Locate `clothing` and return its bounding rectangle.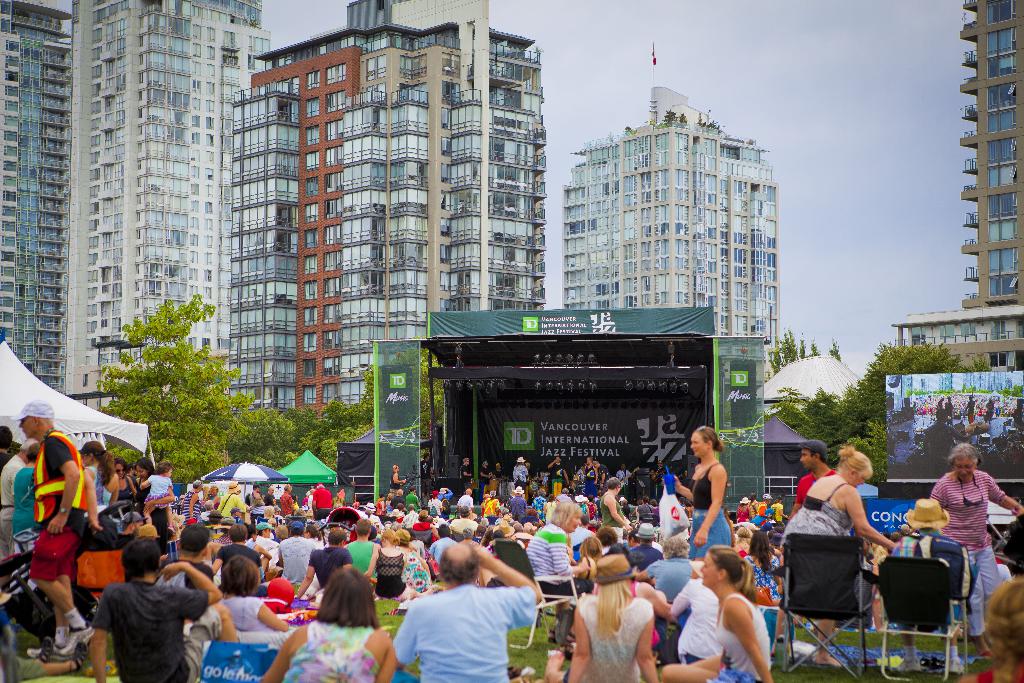
pyautogui.locateOnScreen(576, 599, 652, 682).
